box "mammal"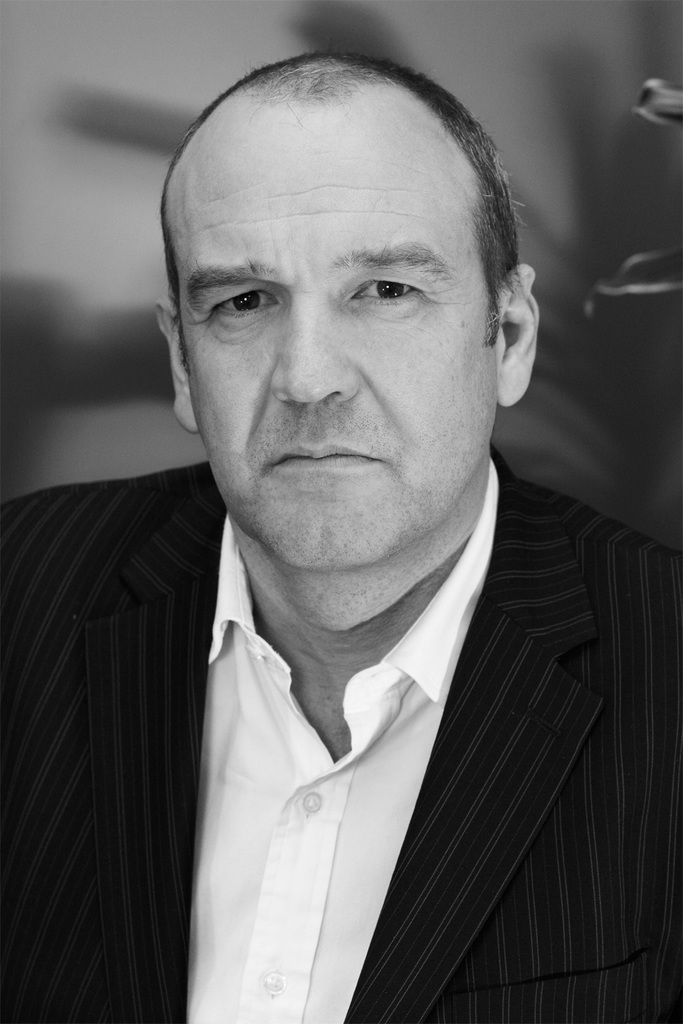
10/57/682/1023
